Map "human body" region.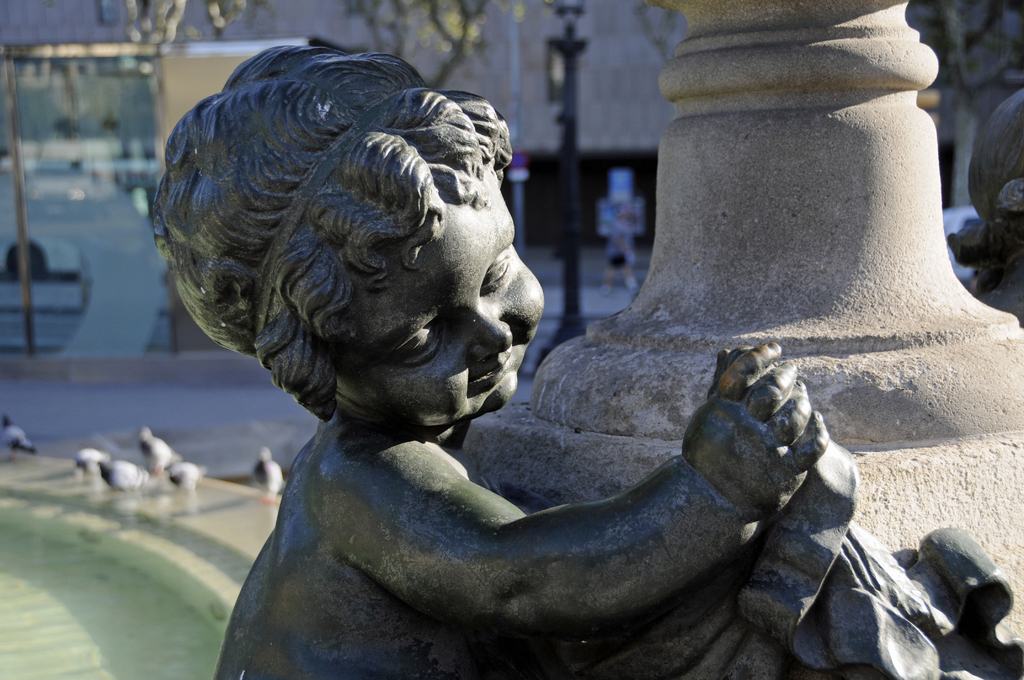
Mapped to 596,216,643,296.
